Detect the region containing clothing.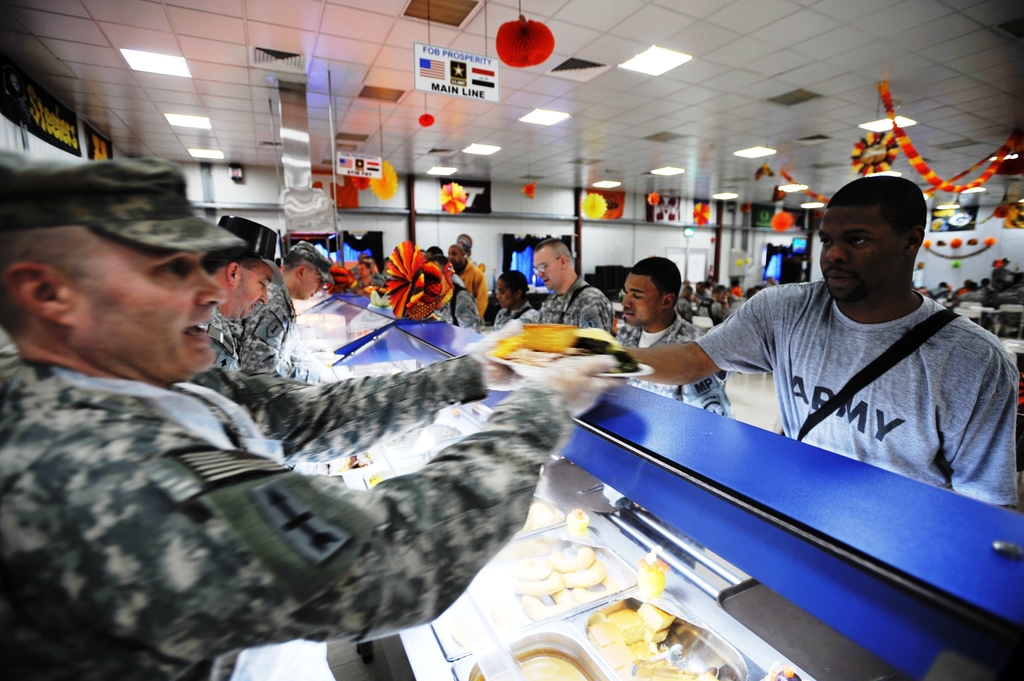
(246, 276, 305, 361).
